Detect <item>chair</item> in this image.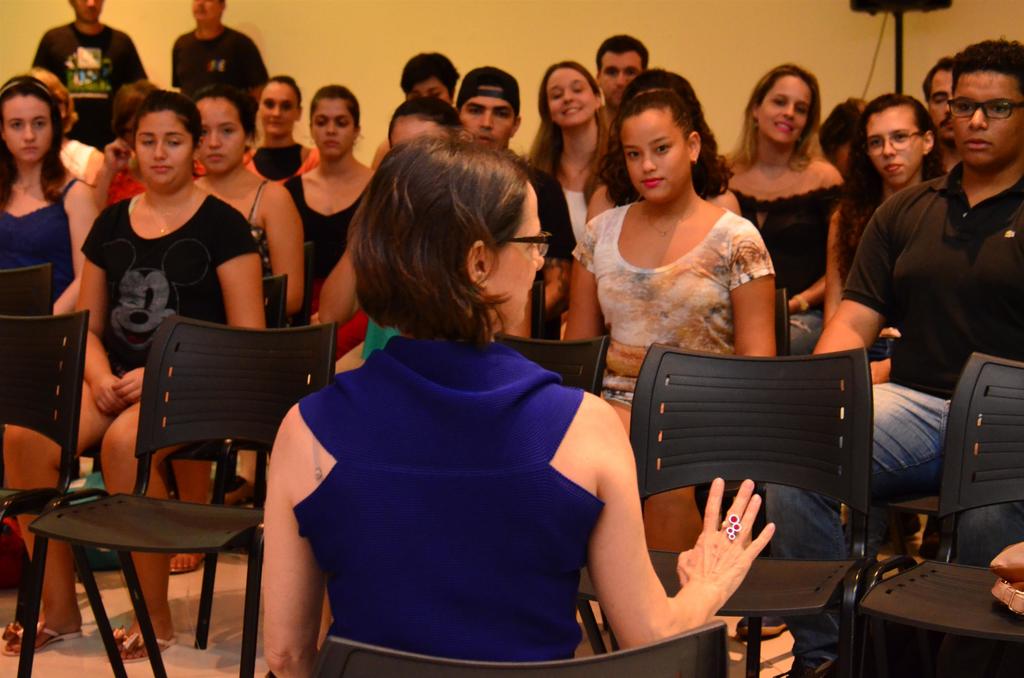
Detection: <region>0, 266, 51, 314</region>.
